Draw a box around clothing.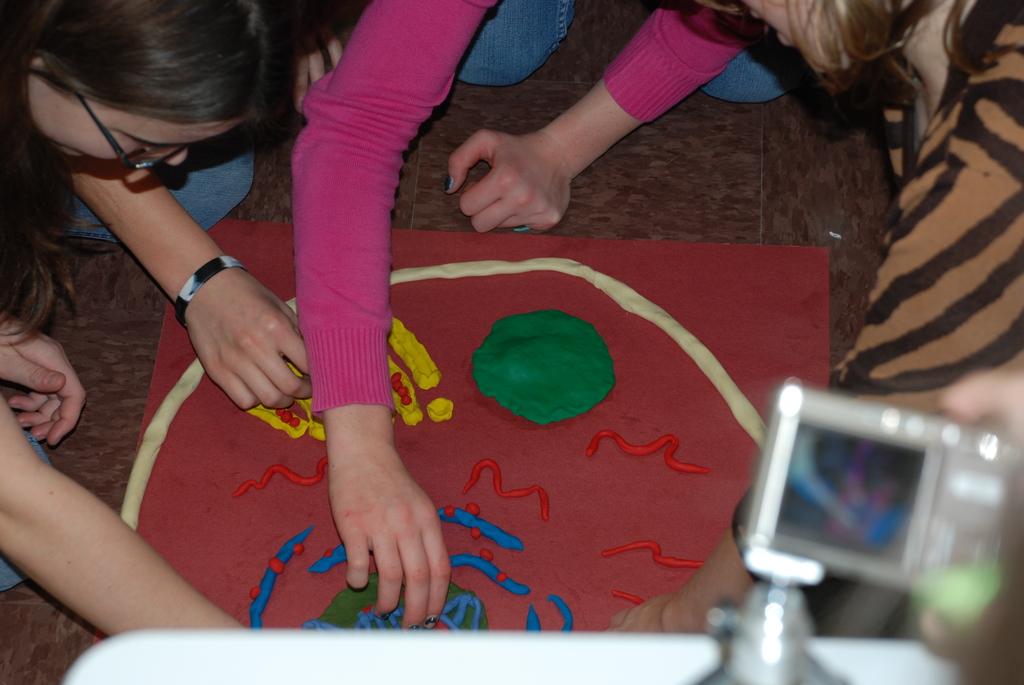
bbox(737, 0, 1023, 595).
